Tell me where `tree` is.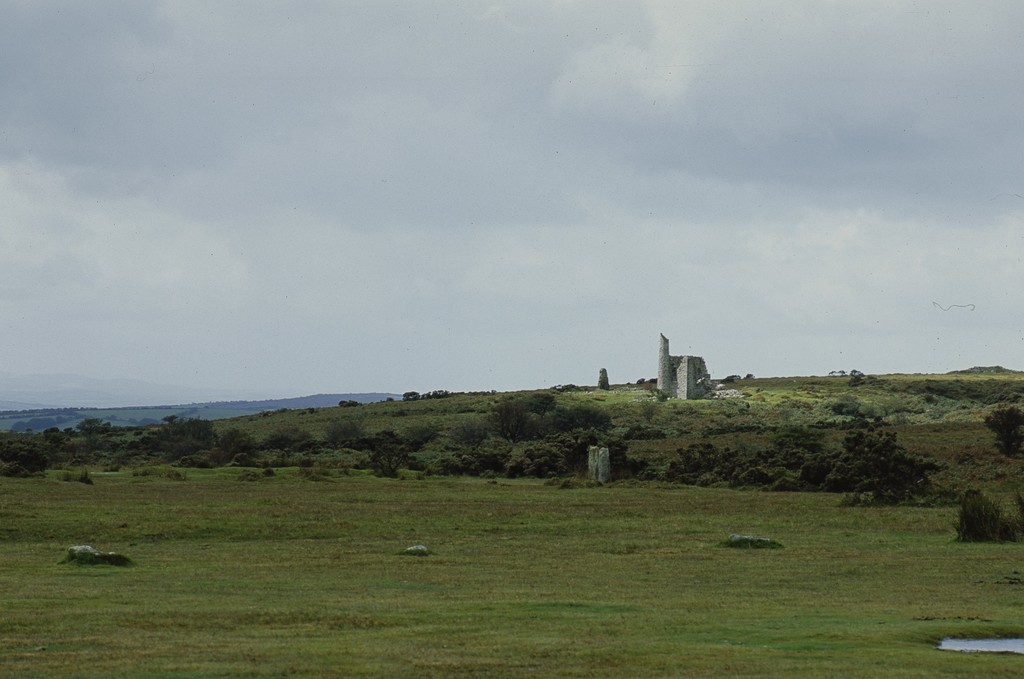
`tree` is at bbox(844, 432, 934, 502).
